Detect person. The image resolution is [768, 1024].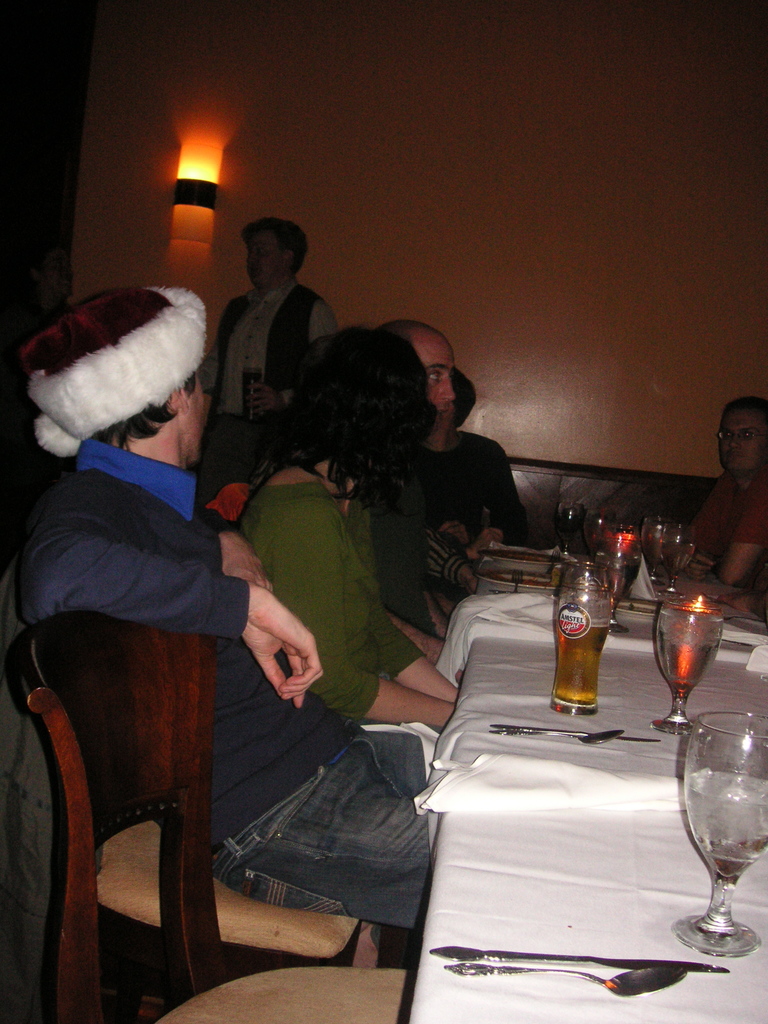
<bbox>428, 364, 540, 552</bbox>.
